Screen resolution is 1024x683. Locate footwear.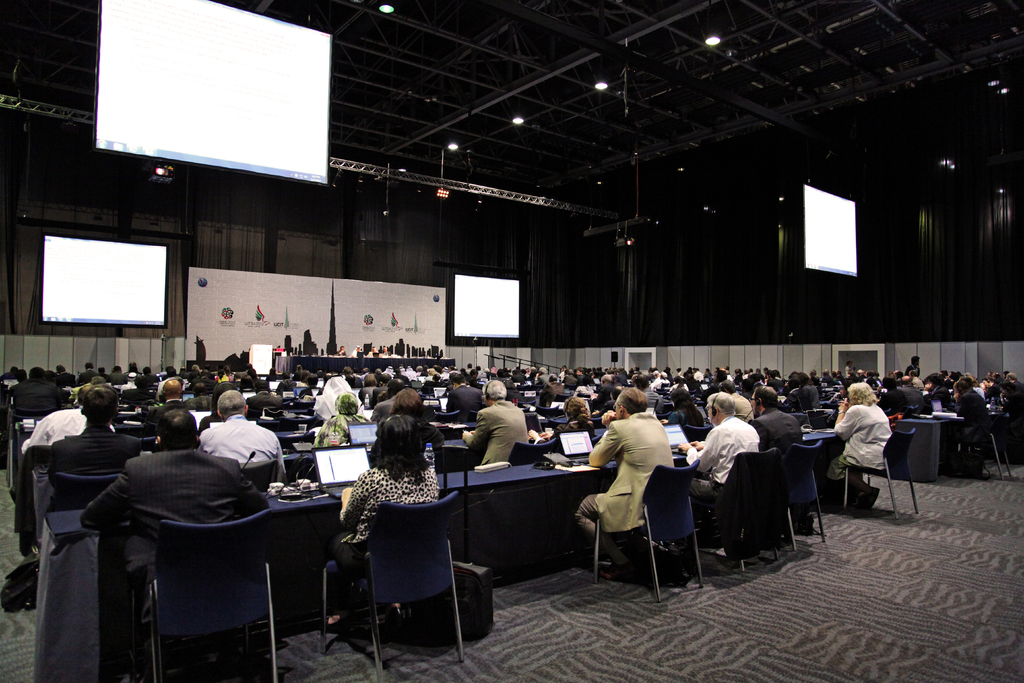
(324, 612, 350, 636).
